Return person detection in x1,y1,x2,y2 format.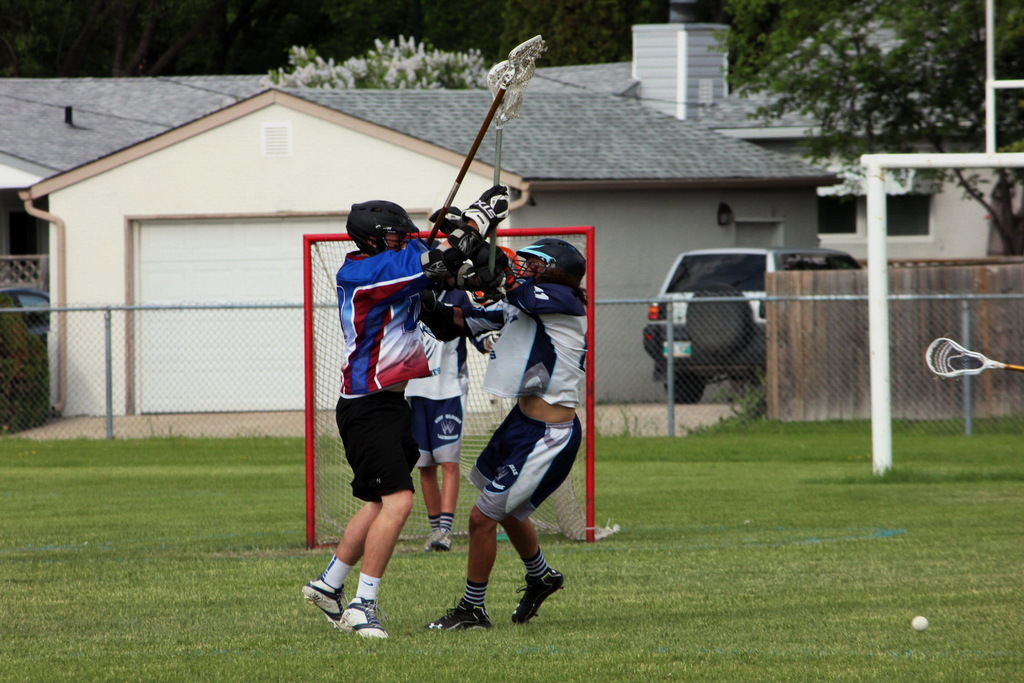
421,234,569,632.
